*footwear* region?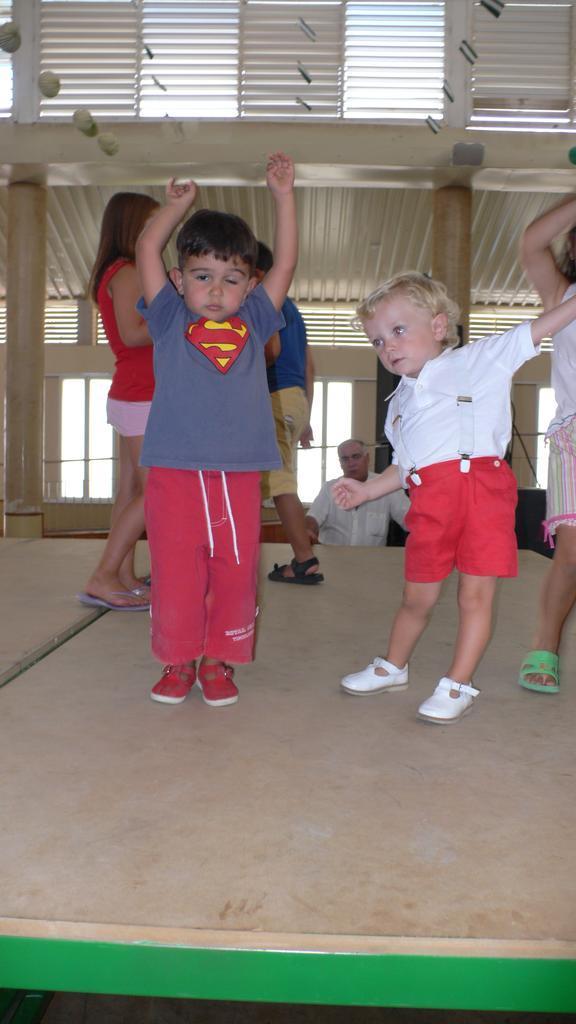
bbox=(413, 675, 482, 730)
